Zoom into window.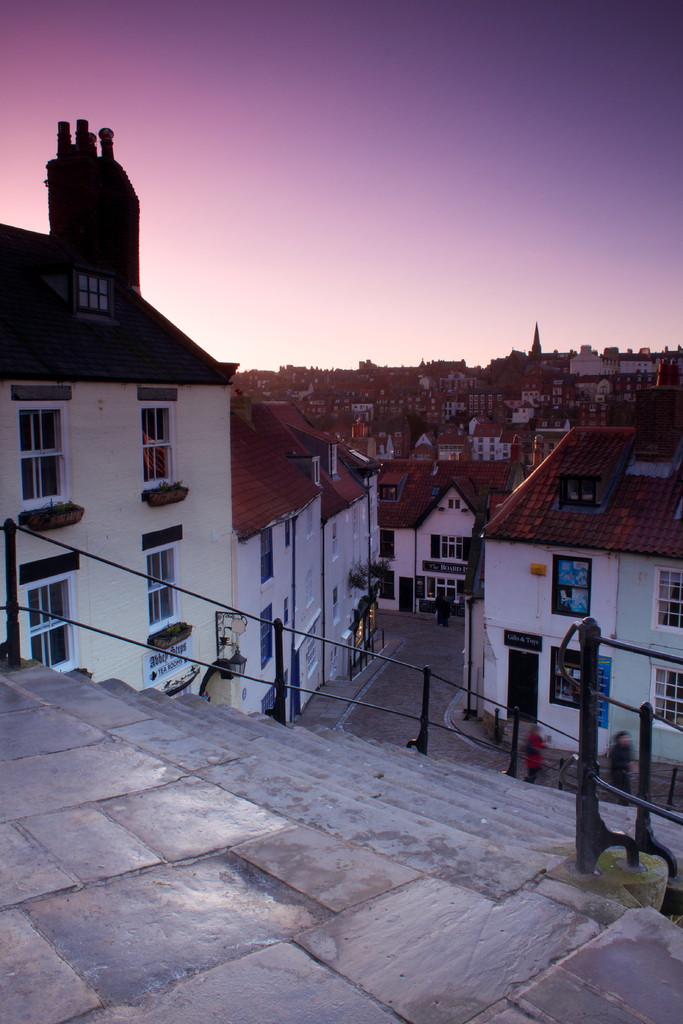
Zoom target: BBox(252, 609, 279, 659).
